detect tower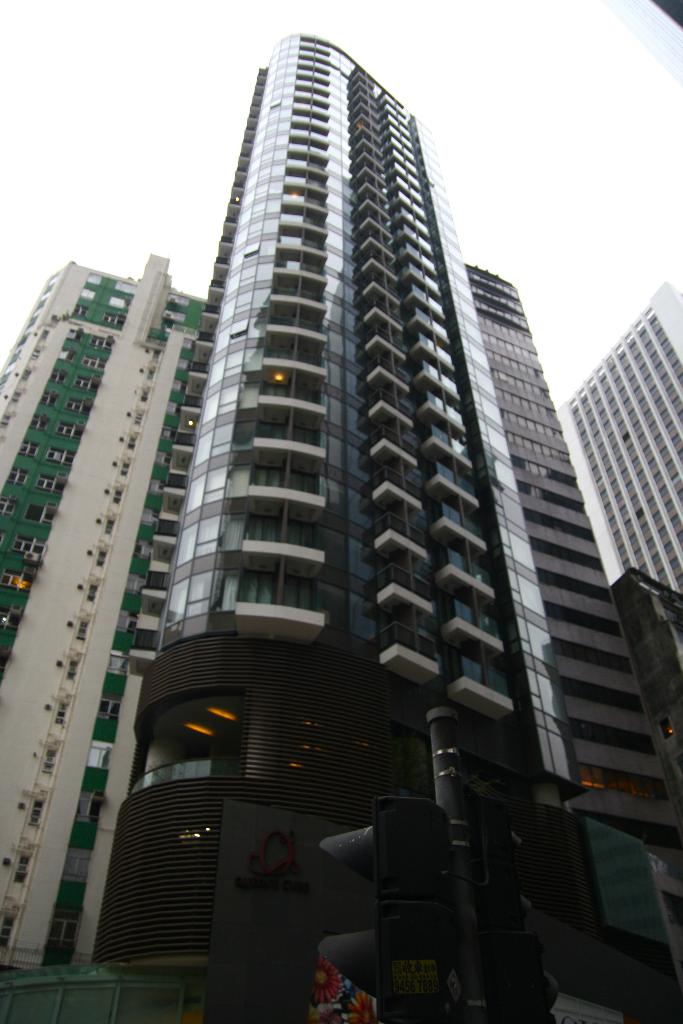
<box>540,299,682,815</box>
